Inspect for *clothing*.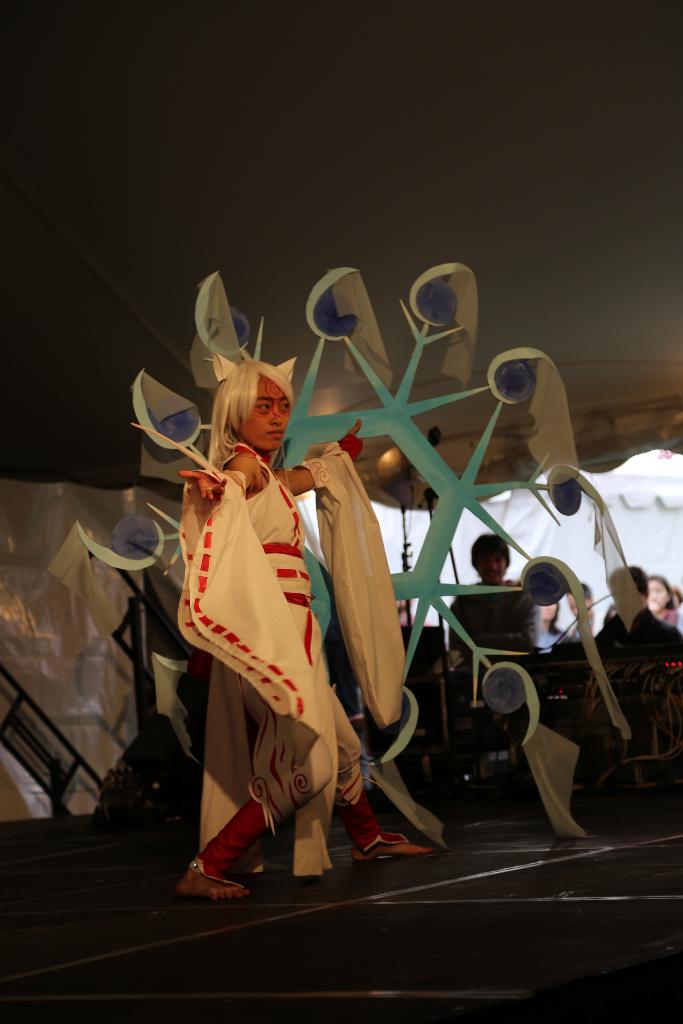
Inspection: crop(172, 421, 407, 875).
